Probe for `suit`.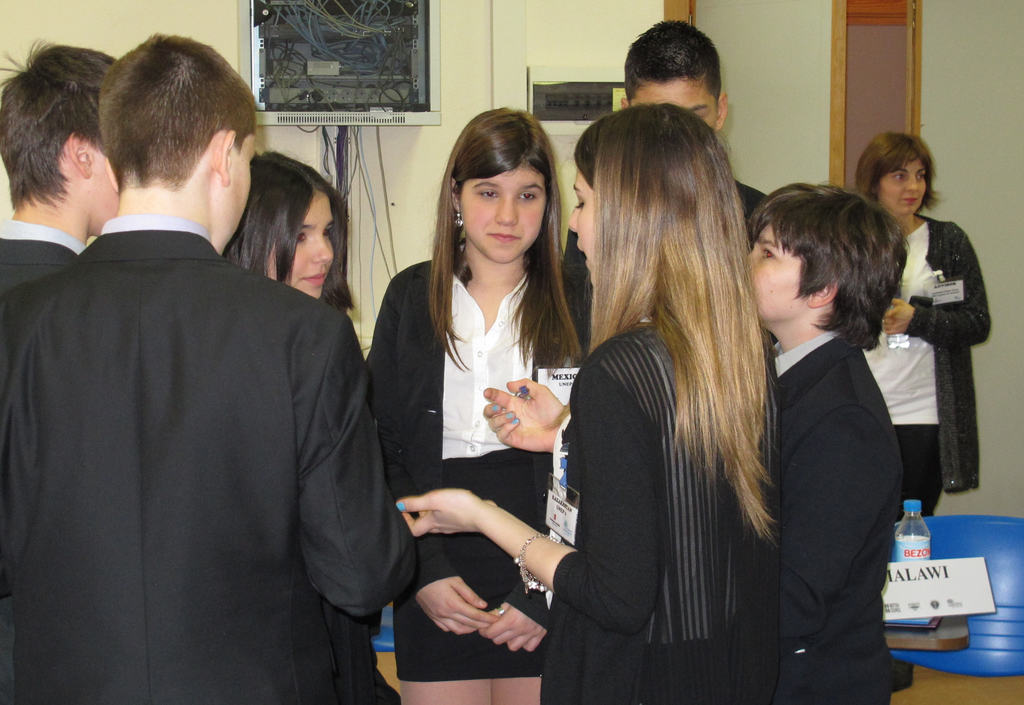
Probe result: <box>6,109,392,692</box>.
